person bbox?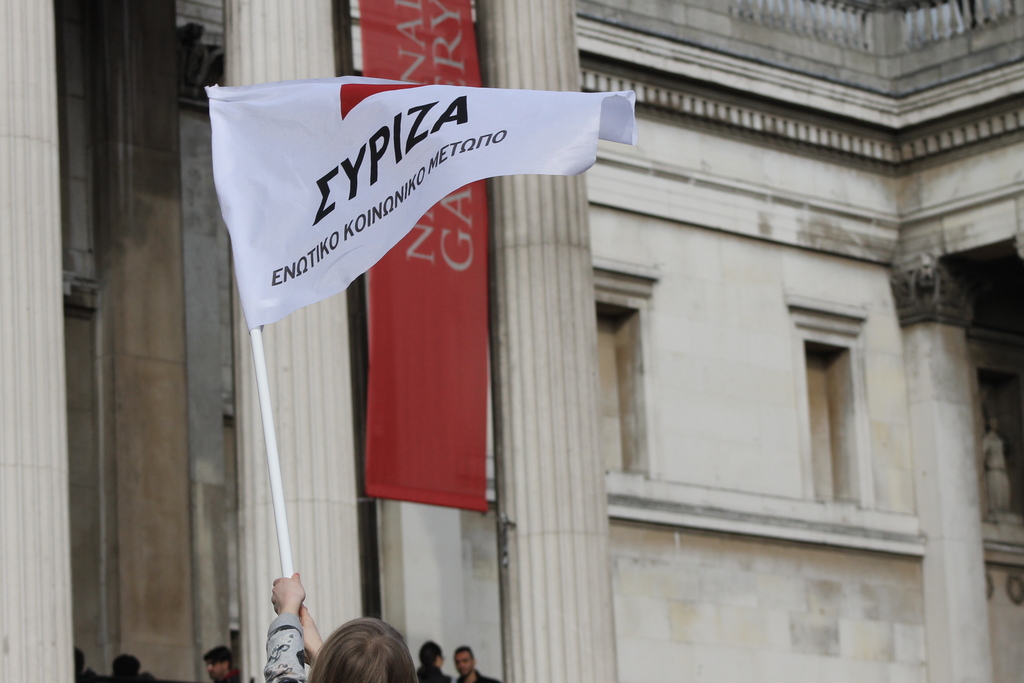
region(261, 570, 417, 682)
